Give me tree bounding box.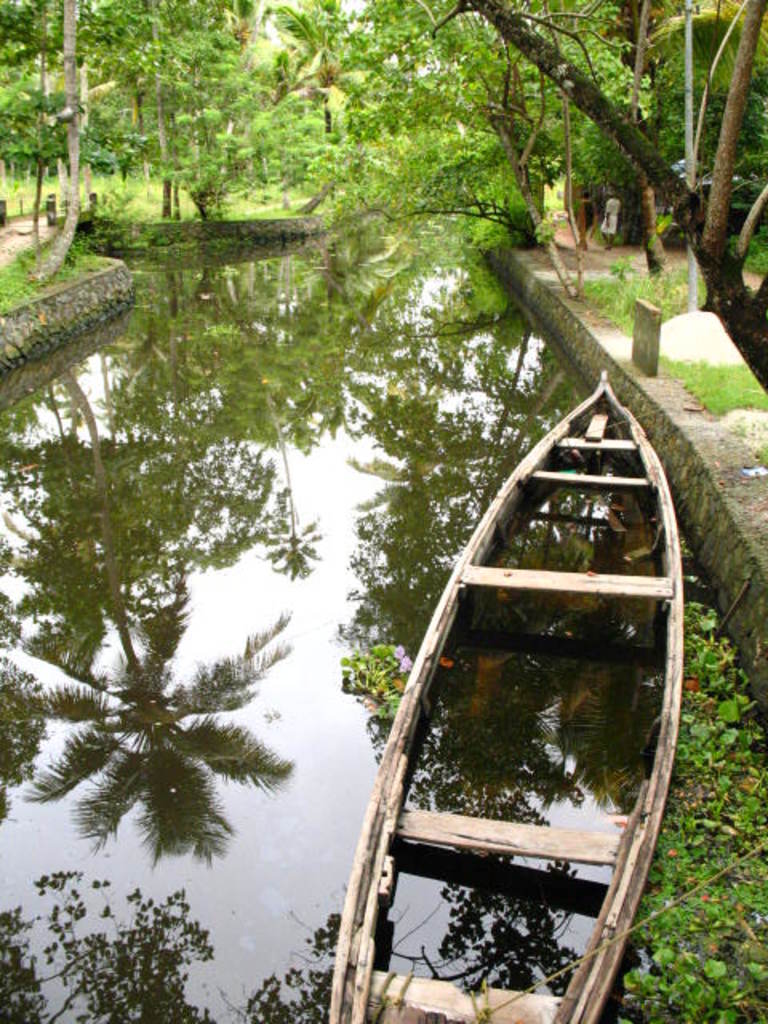
bbox=(430, 0, 584, 301).
